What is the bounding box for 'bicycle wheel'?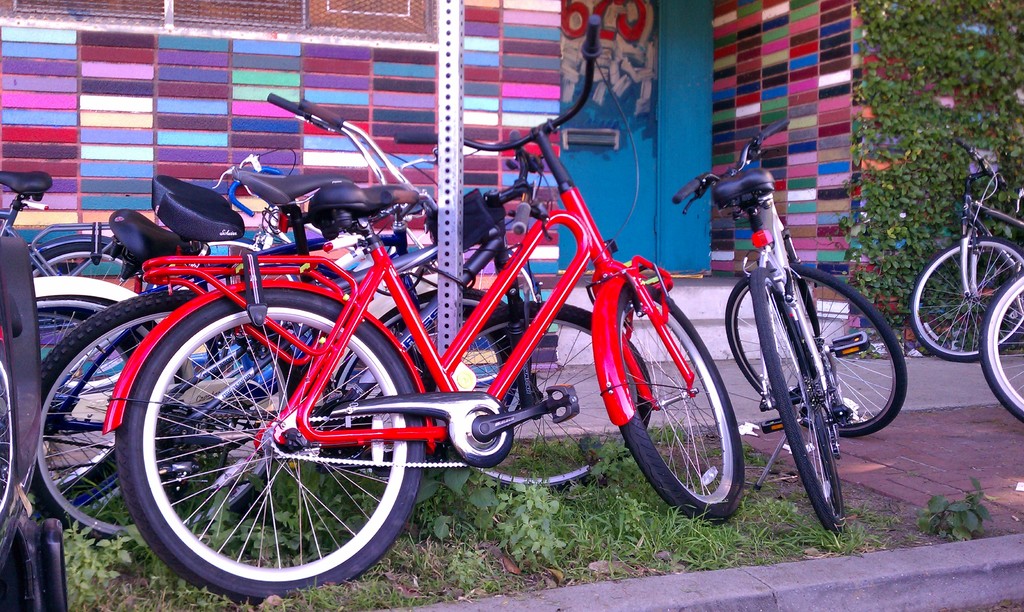
bbox(618, 284, 746, 520).
